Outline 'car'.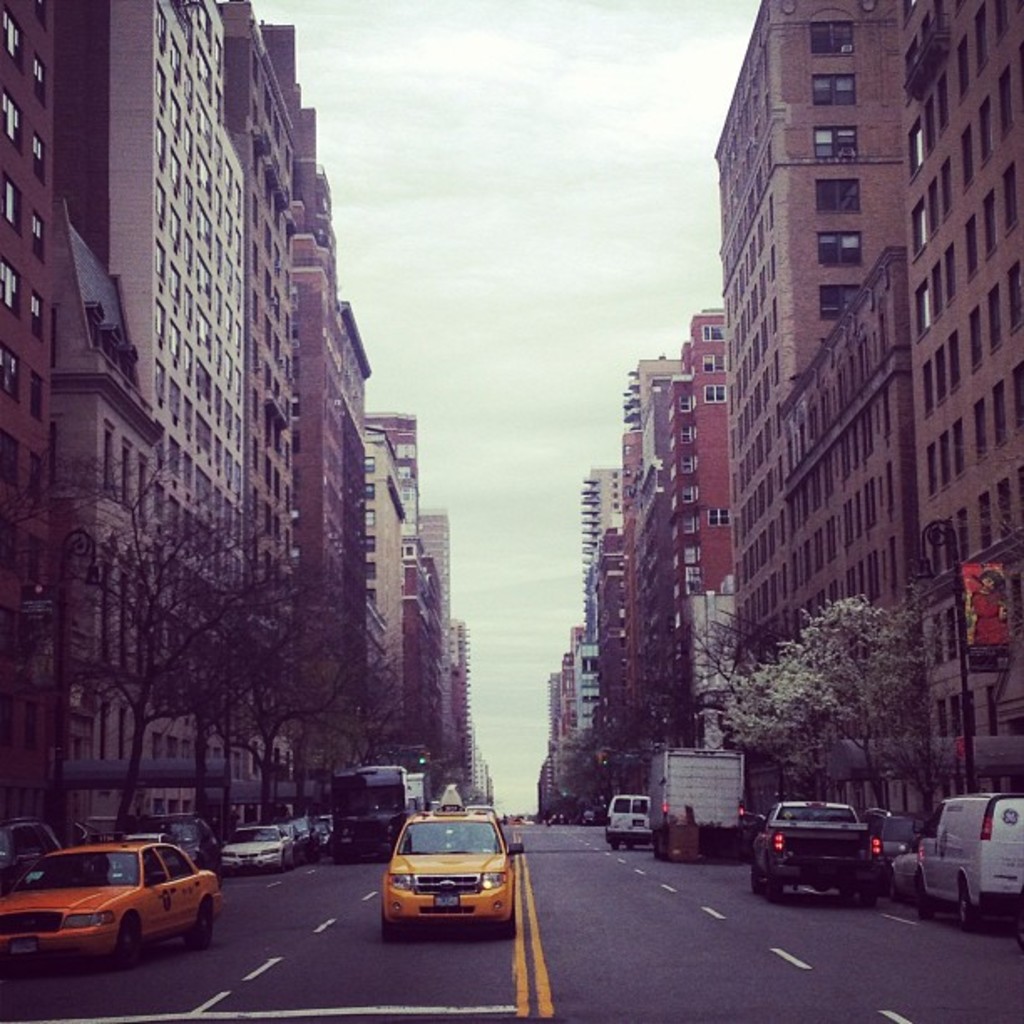
Outline: 380 803 515 940.
